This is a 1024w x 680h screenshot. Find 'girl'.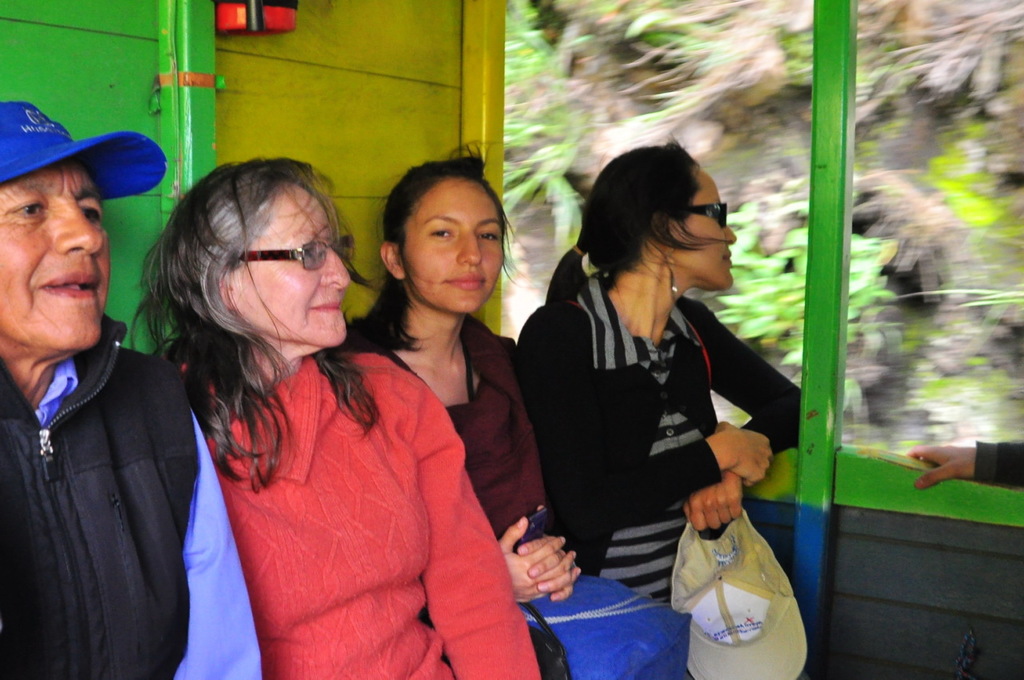
Bounding box: (x1=346, y1=134, x2=580, y2=606).
